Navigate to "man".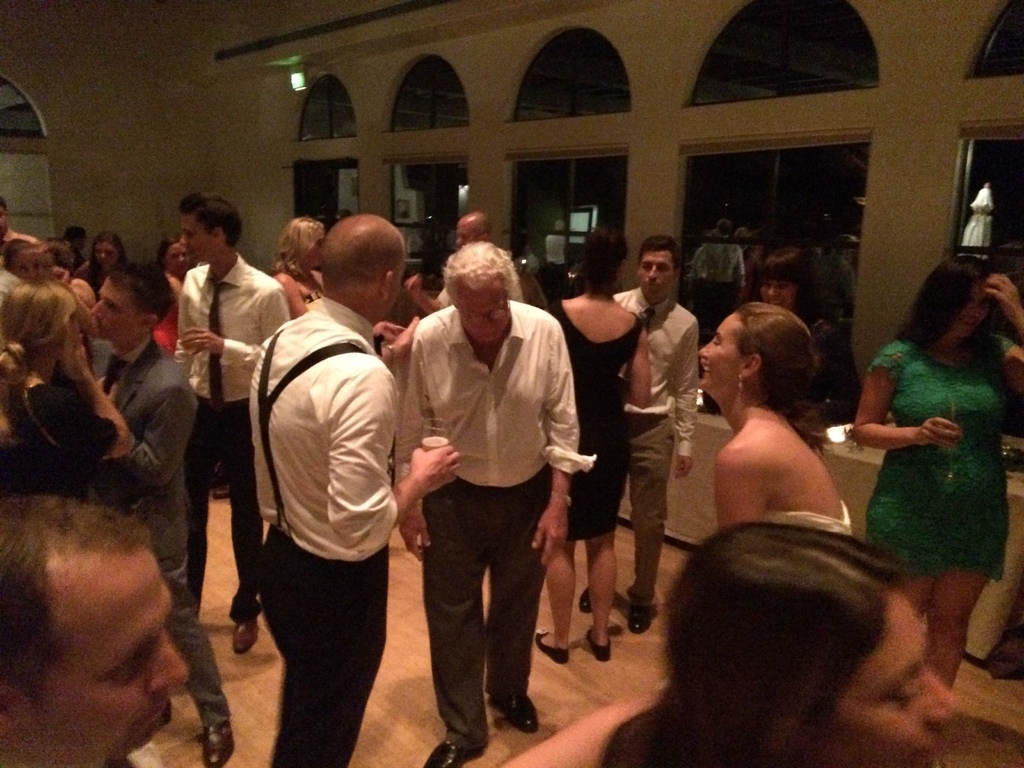
Navigation target: {"left": 410, "top": 209, "right": 495, "bottom": 314}.
